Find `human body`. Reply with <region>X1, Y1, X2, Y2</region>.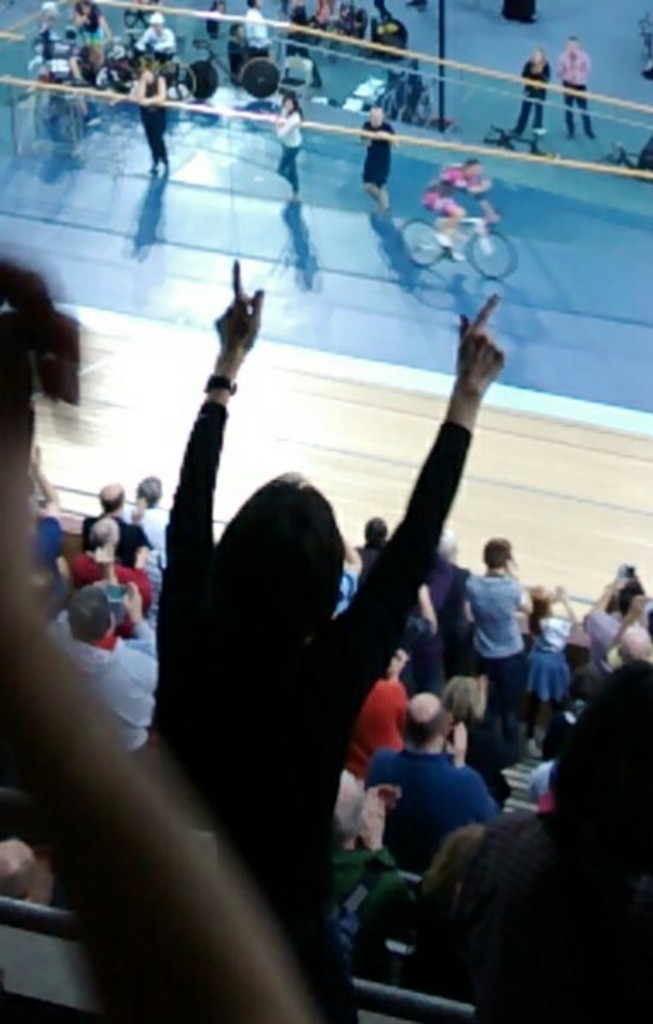
<region>421, 159, 475, 250</region>.
